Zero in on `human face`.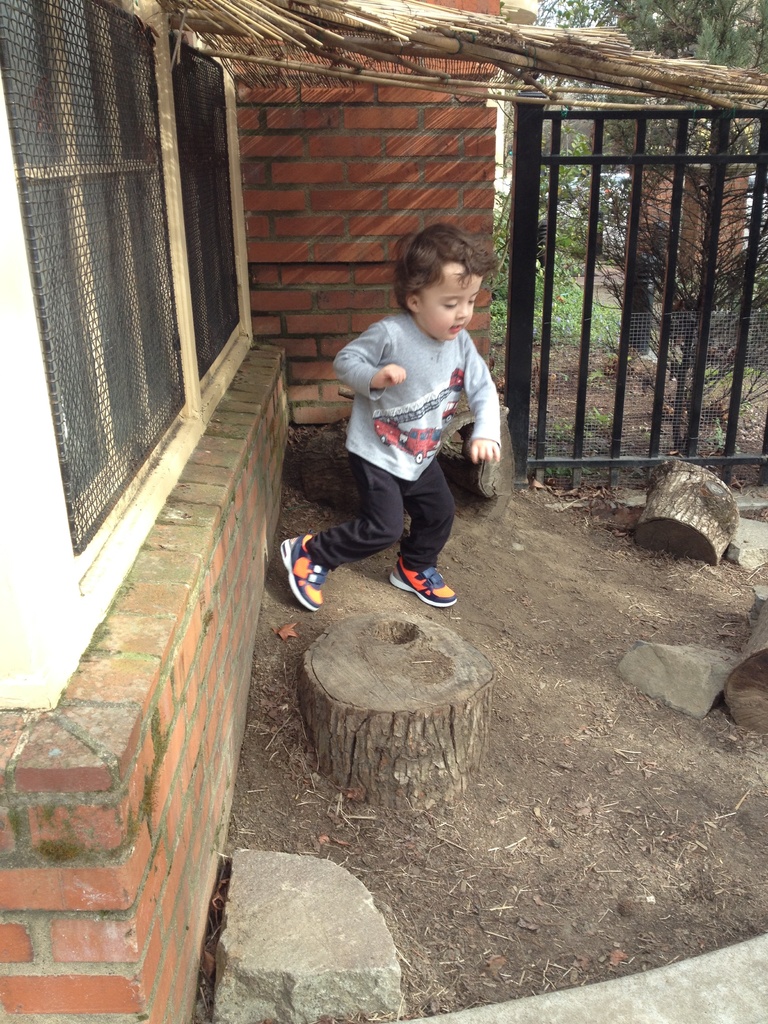
Zeroed in: <bbox>419, 261, 483, 340</bbox>.
